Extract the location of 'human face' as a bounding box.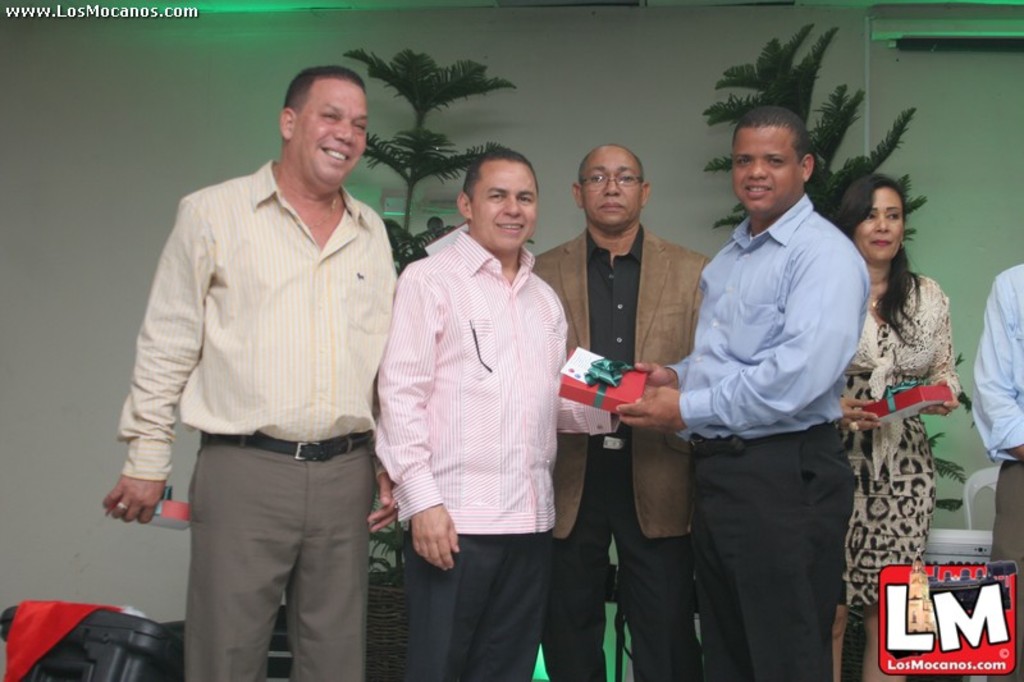
[856, 186, 908, 262].
